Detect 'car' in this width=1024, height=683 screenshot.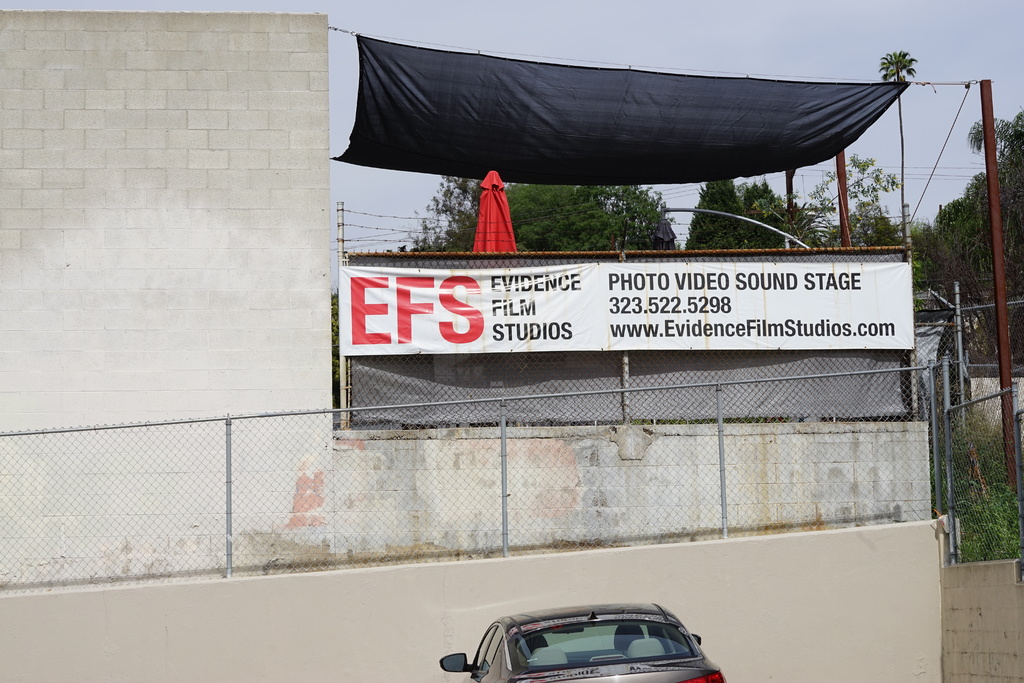
Detection: pyautogui.locateOnScreen(430, 597, 728, 682).
